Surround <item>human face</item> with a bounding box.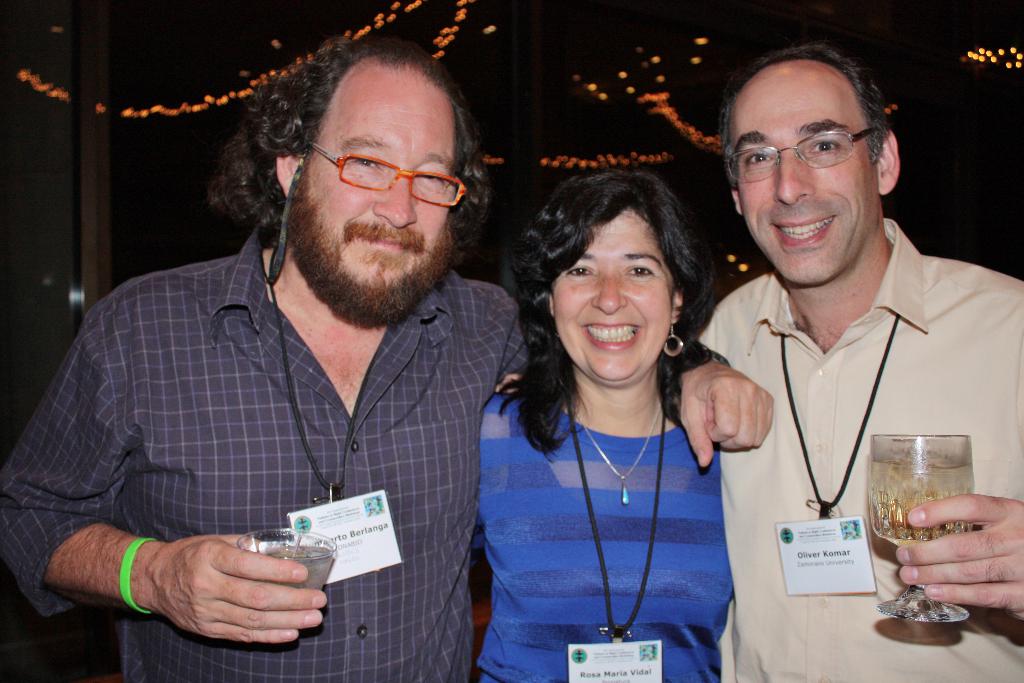
(left=288, top=51, right=448, bottom=327).
